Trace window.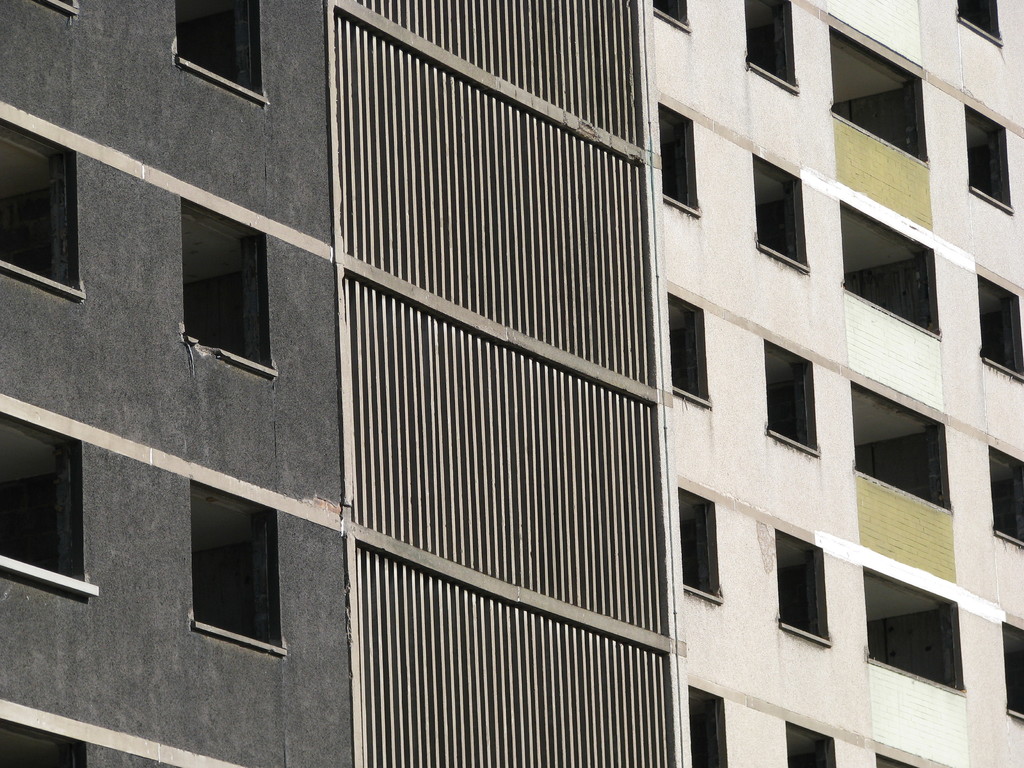
Traced to 660 100 700 213.
